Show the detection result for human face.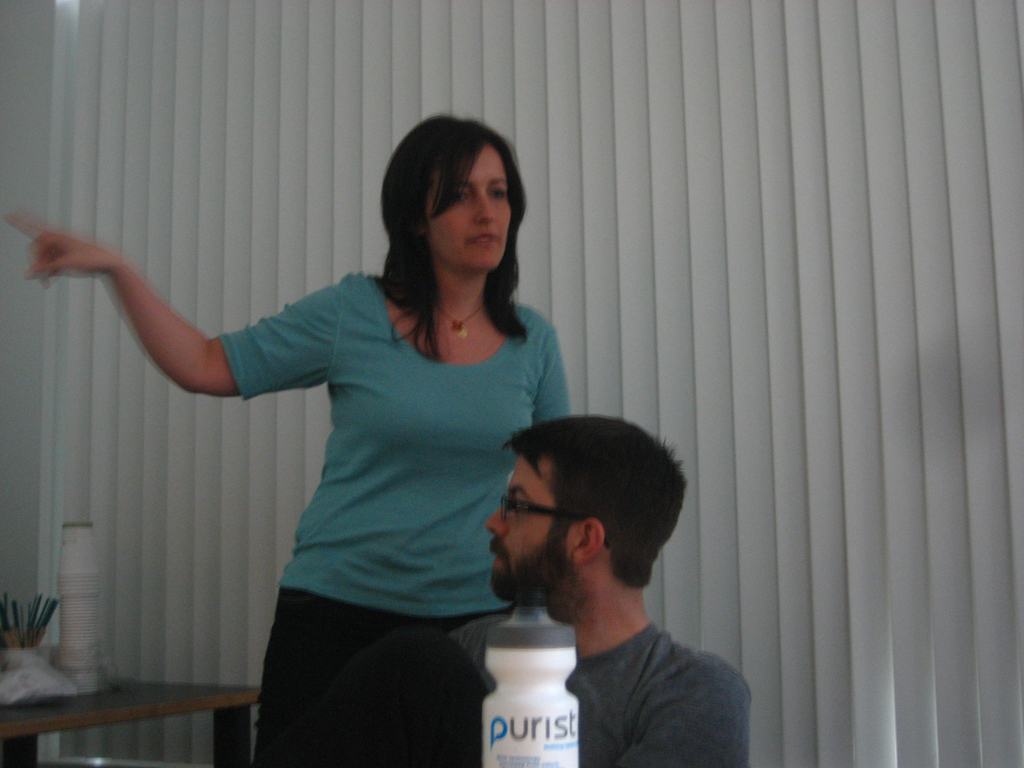
{"x1": 484, "y1": 458, "x2": 568, "y2": 579}.
